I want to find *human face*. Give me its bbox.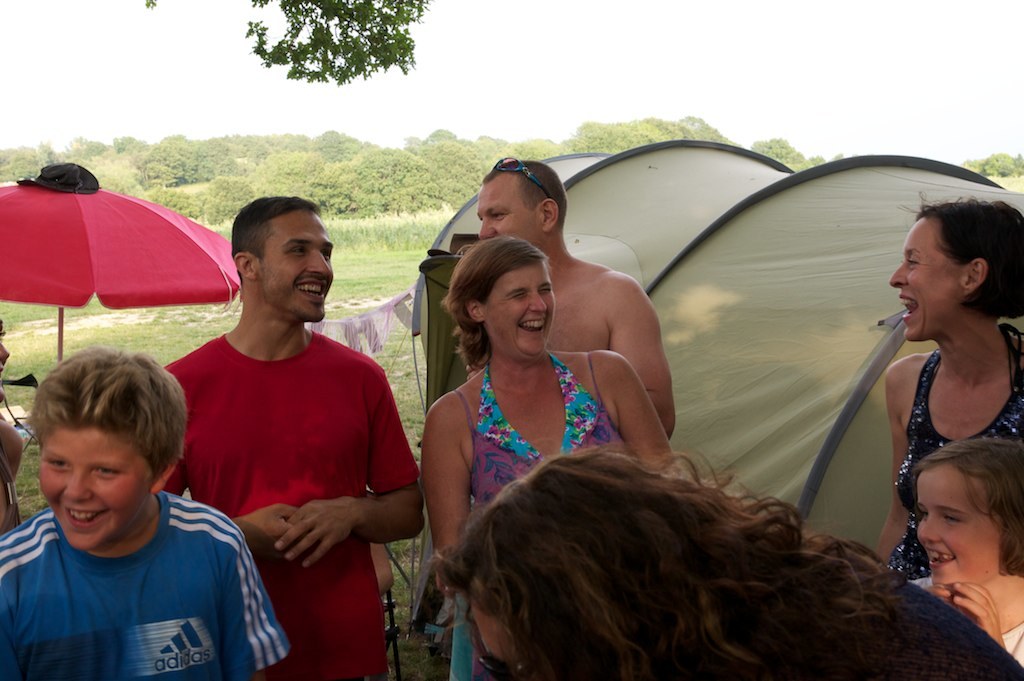
(916, 464, 998, 589).
